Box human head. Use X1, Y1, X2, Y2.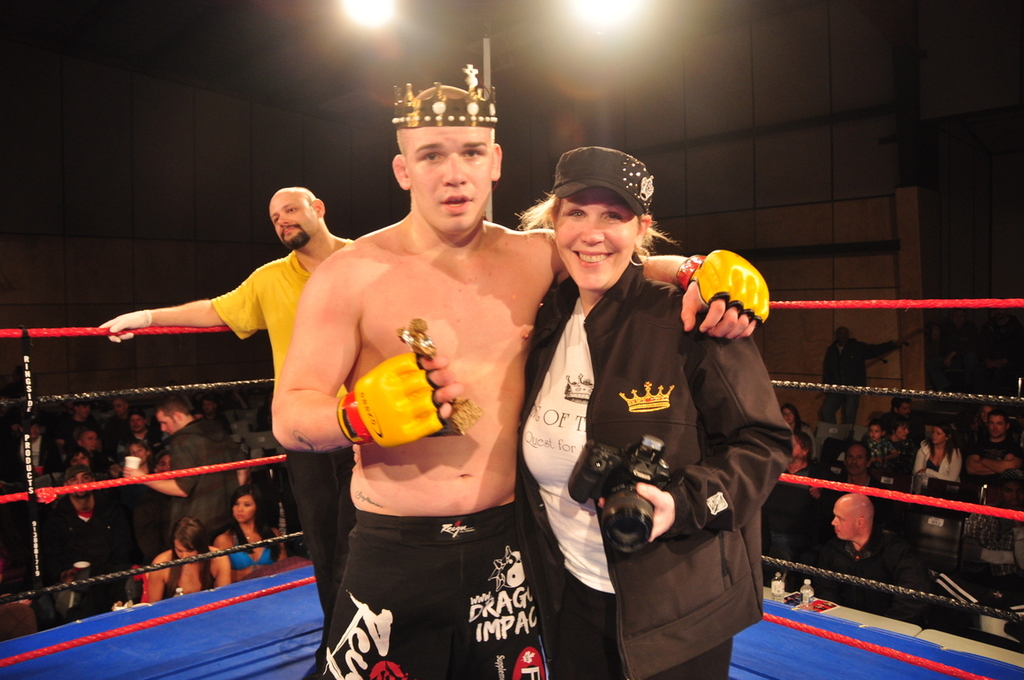
75, 429, 94, 454.
